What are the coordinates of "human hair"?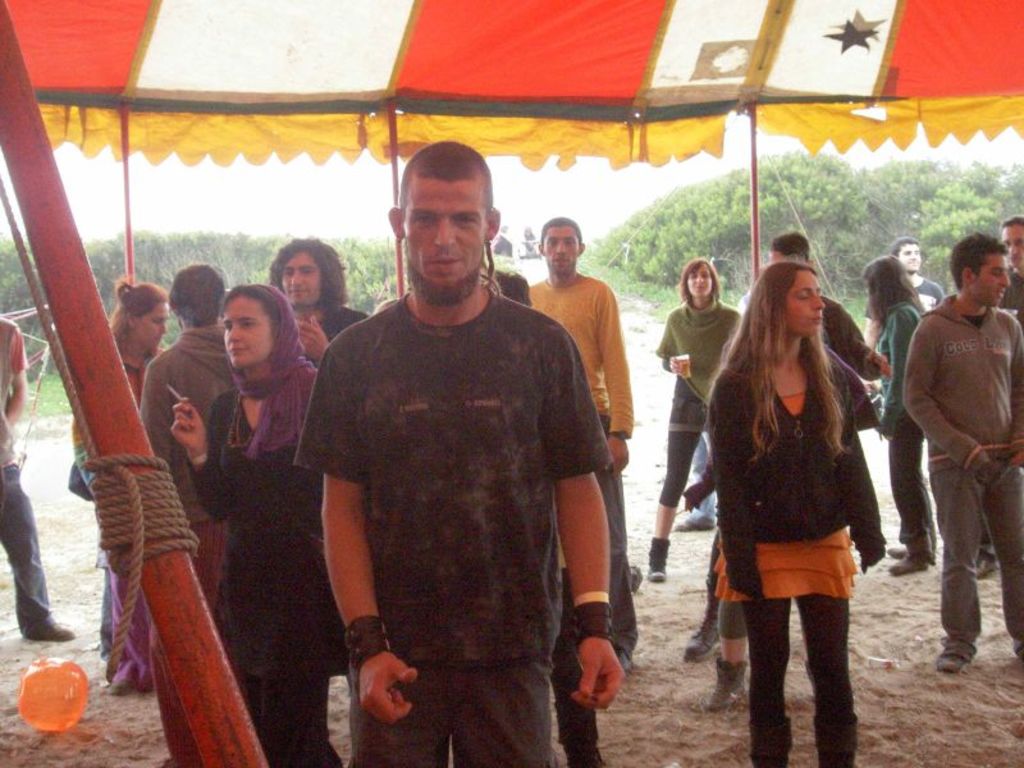
{"left": 893, "top": 236, "right": 923, "bottom": 255}.
